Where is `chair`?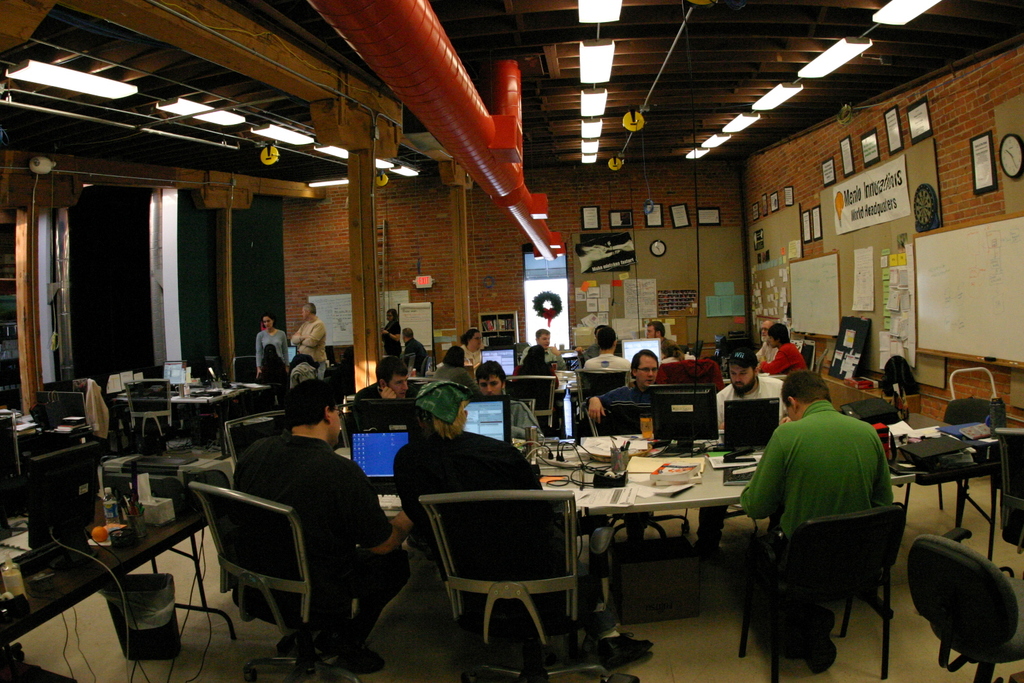
<box>183,478,403,682</box>.
